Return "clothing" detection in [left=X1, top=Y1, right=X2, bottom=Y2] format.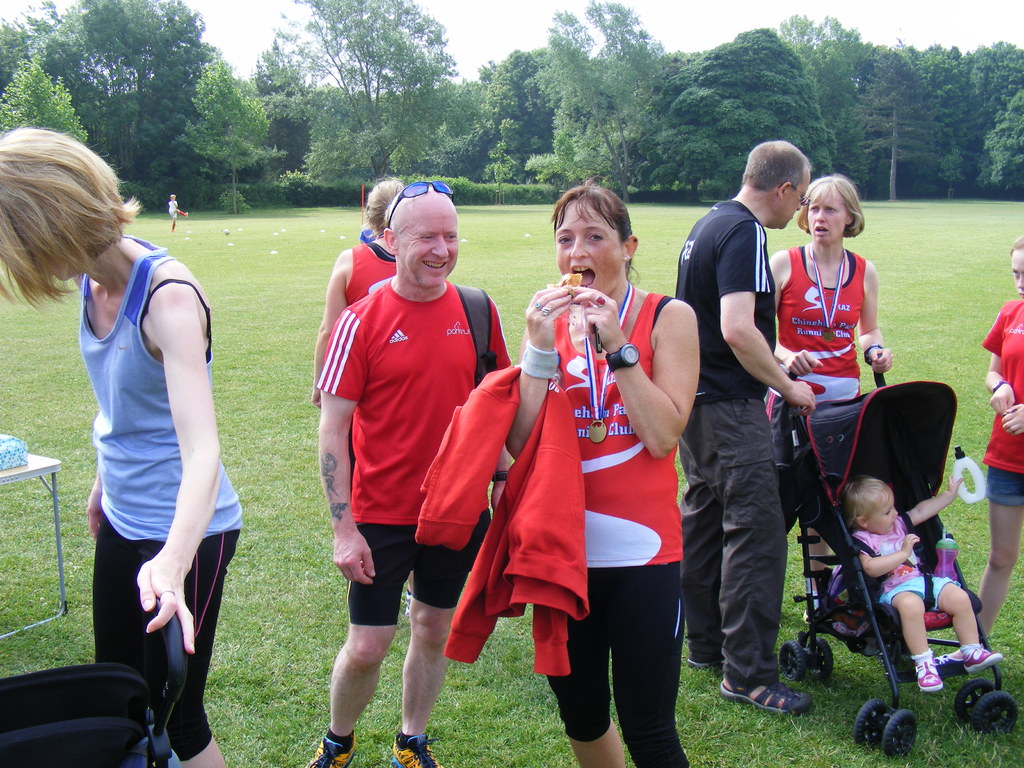
[left=339, top=232, right=406, bottom=304].
